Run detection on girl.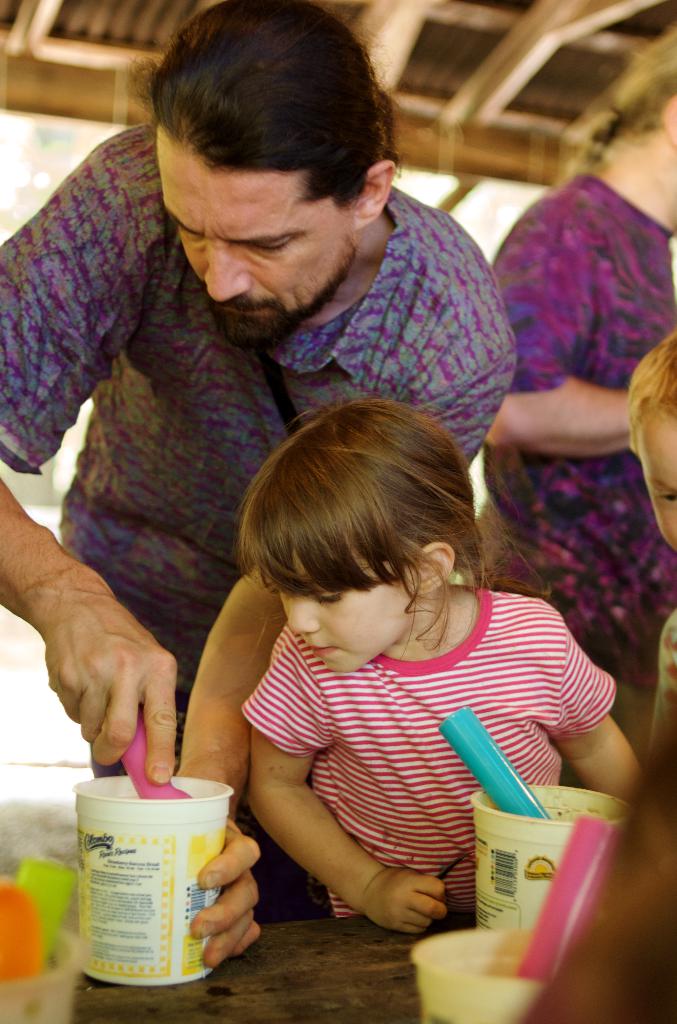
Result: [241, 402, 642, 932].
